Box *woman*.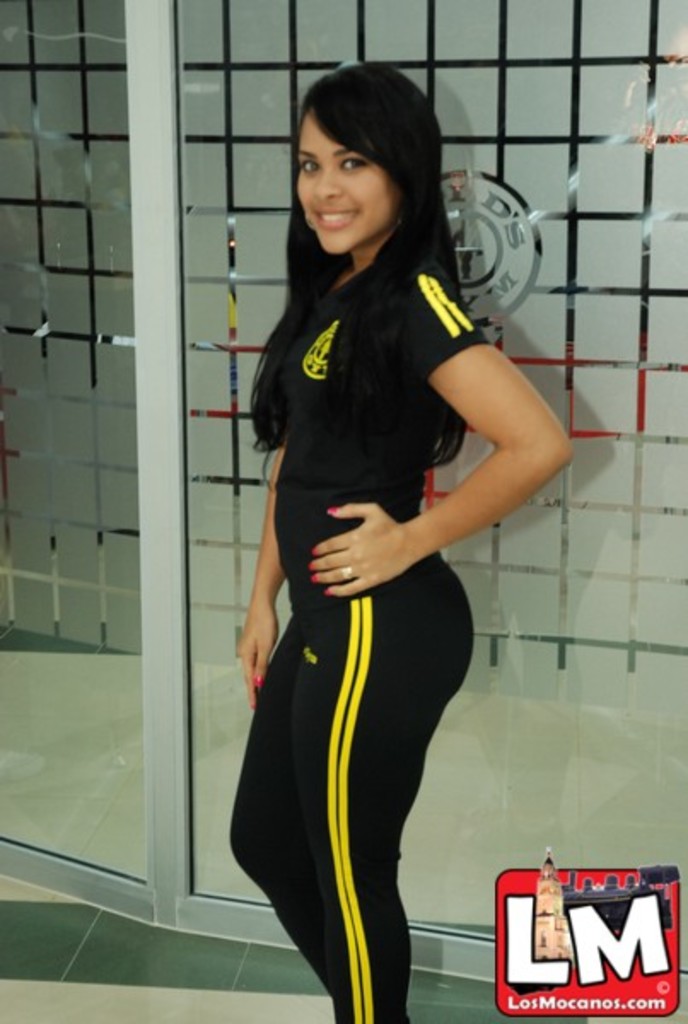
box(227, 61, 580, 1022).
